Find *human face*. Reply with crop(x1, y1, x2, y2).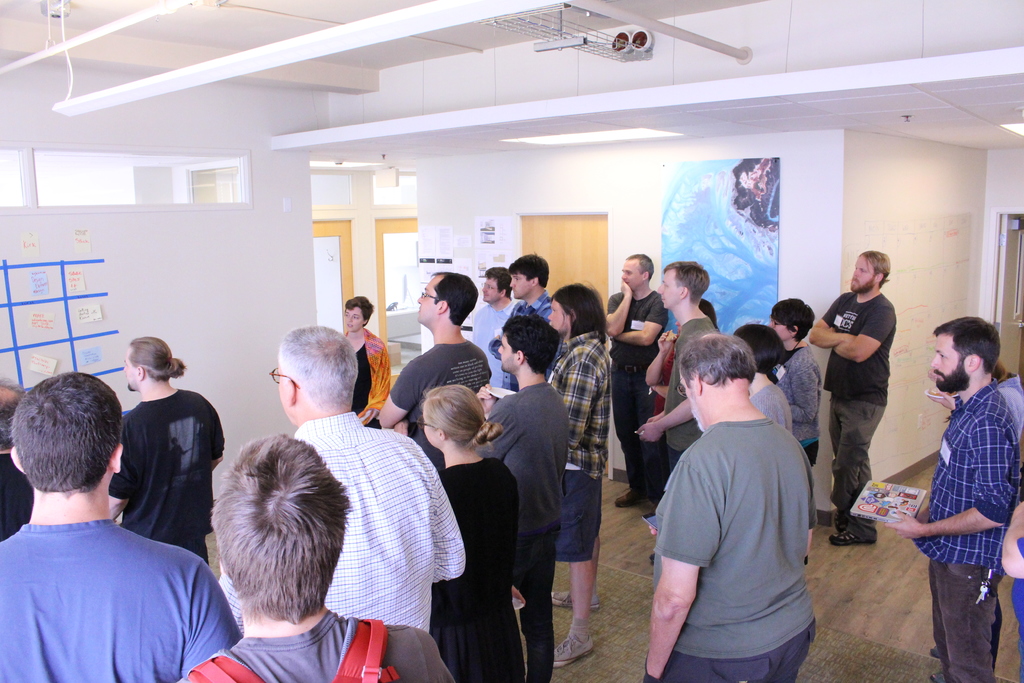
crop(278, 365, 296, 430).
